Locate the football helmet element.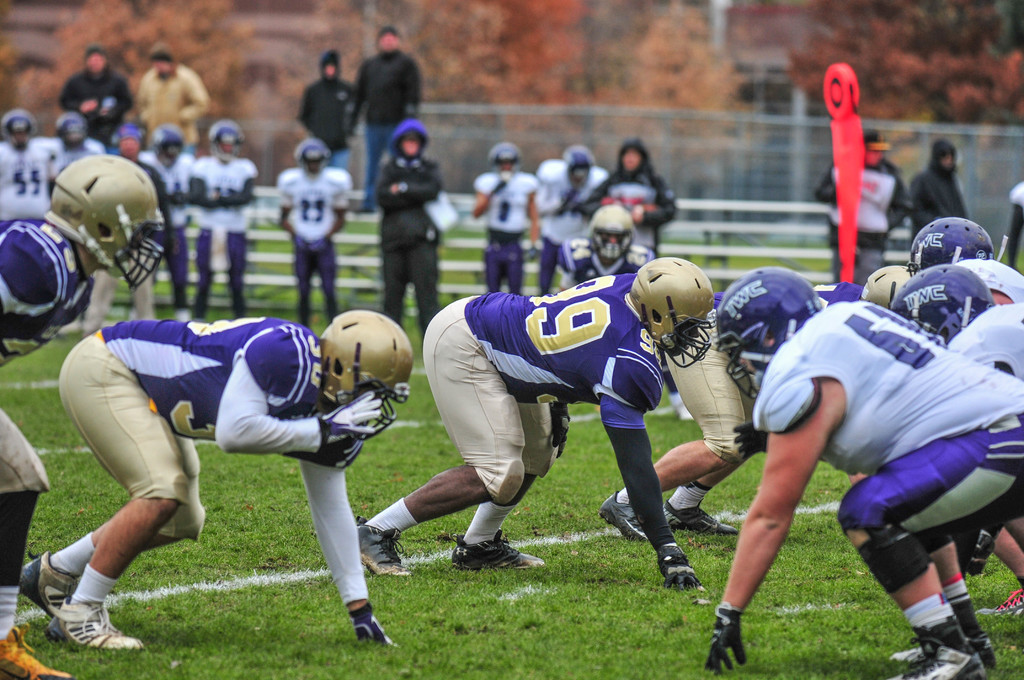
Element bbox: l=154, t=125, r=182, b=170.
